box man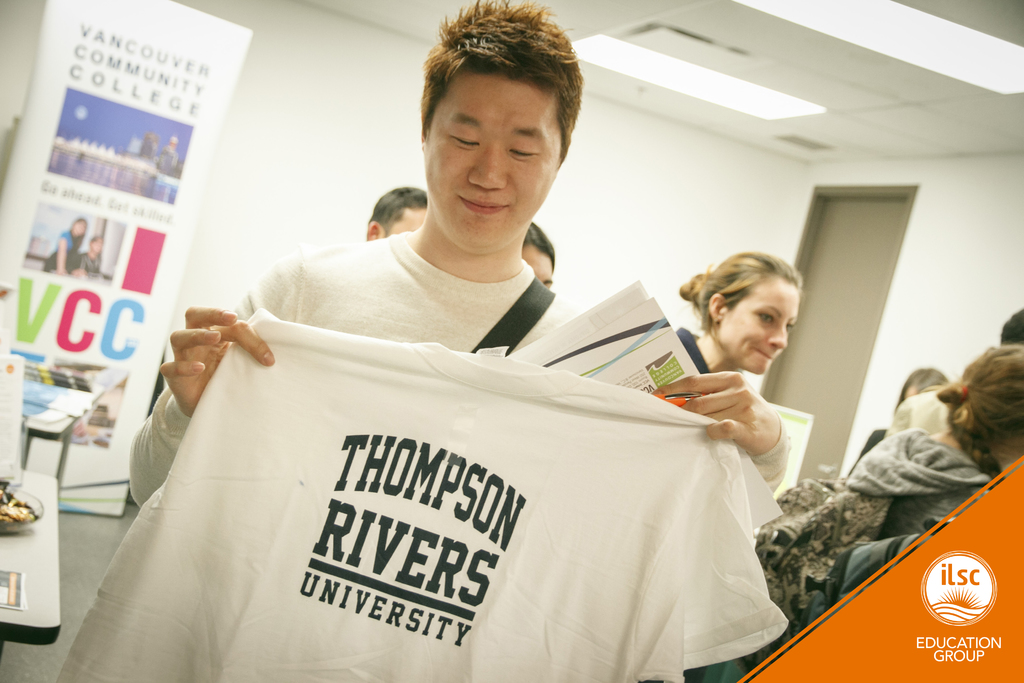
140/74/818/680
